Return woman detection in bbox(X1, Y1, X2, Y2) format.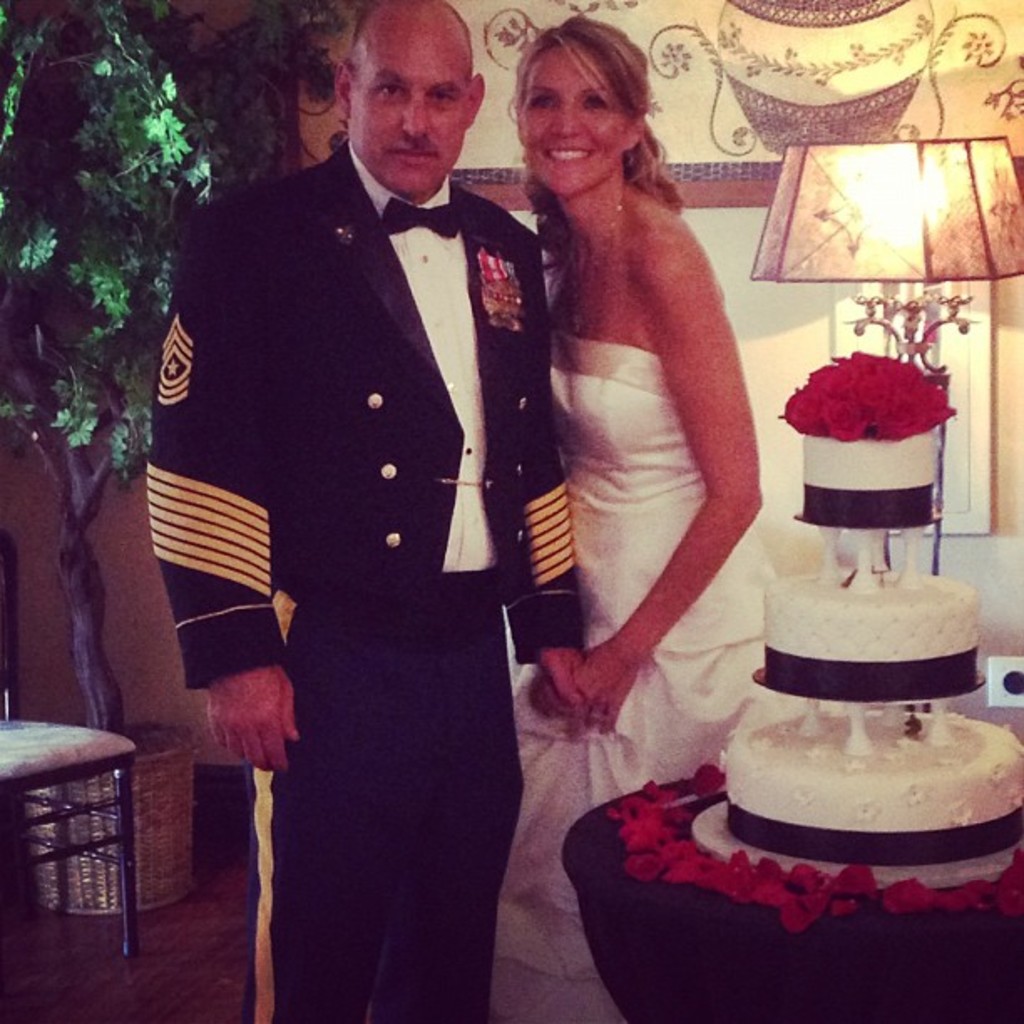
bbox(480, 18, 758, 1022).
